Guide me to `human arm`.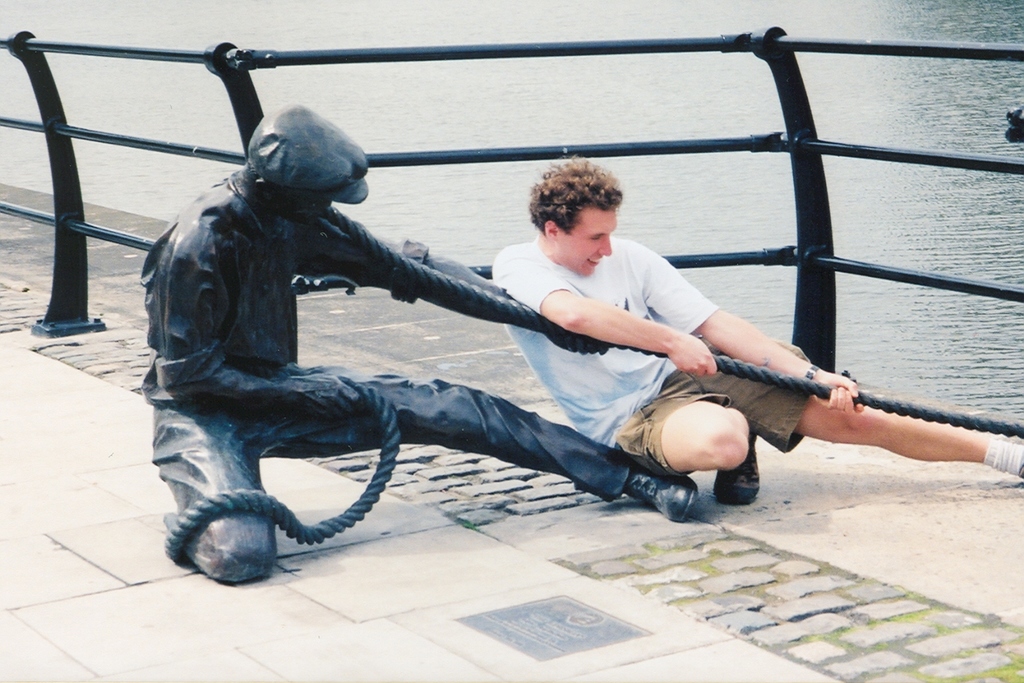
Guidance: {"left": 293, "top": 219, "right": 614, "bottom": 354}.
